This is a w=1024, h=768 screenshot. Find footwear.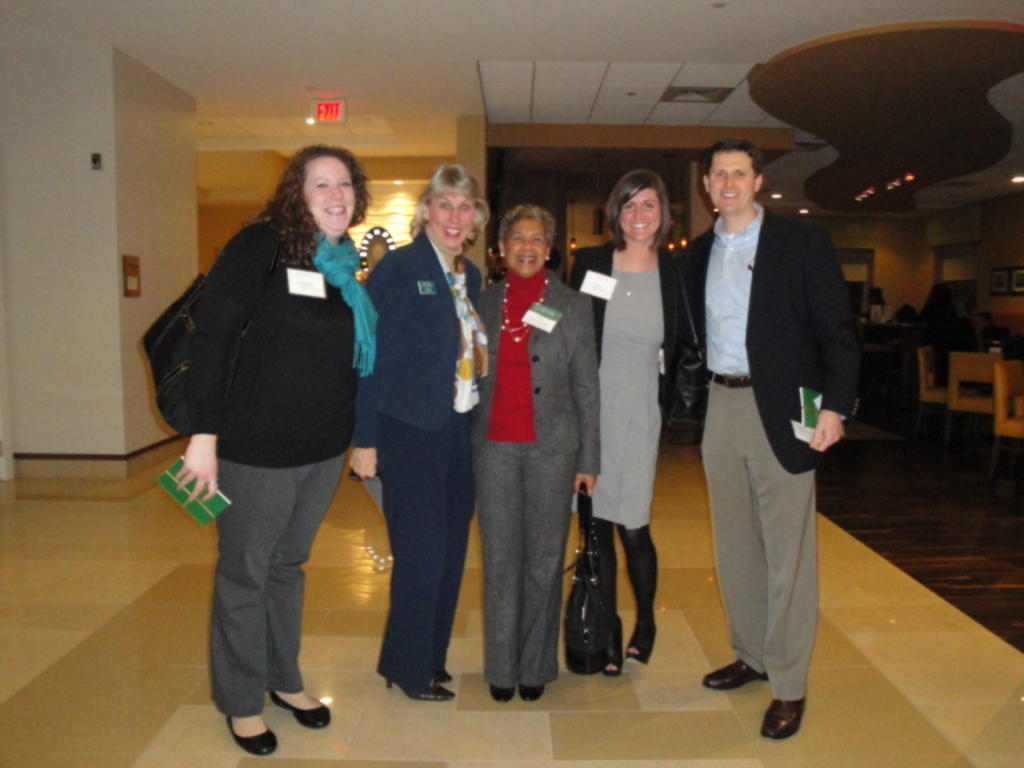
Bounding box: rect(523, 685, 546, 701).
